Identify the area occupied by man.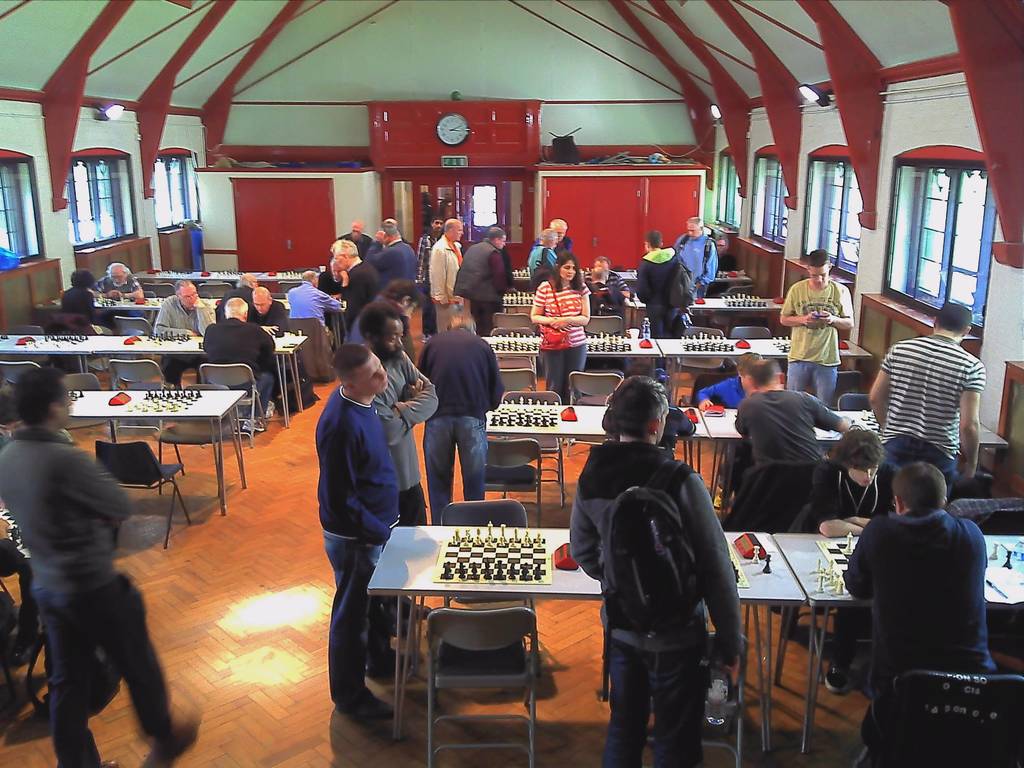
Area: <box>433,219,465,332</box>.
